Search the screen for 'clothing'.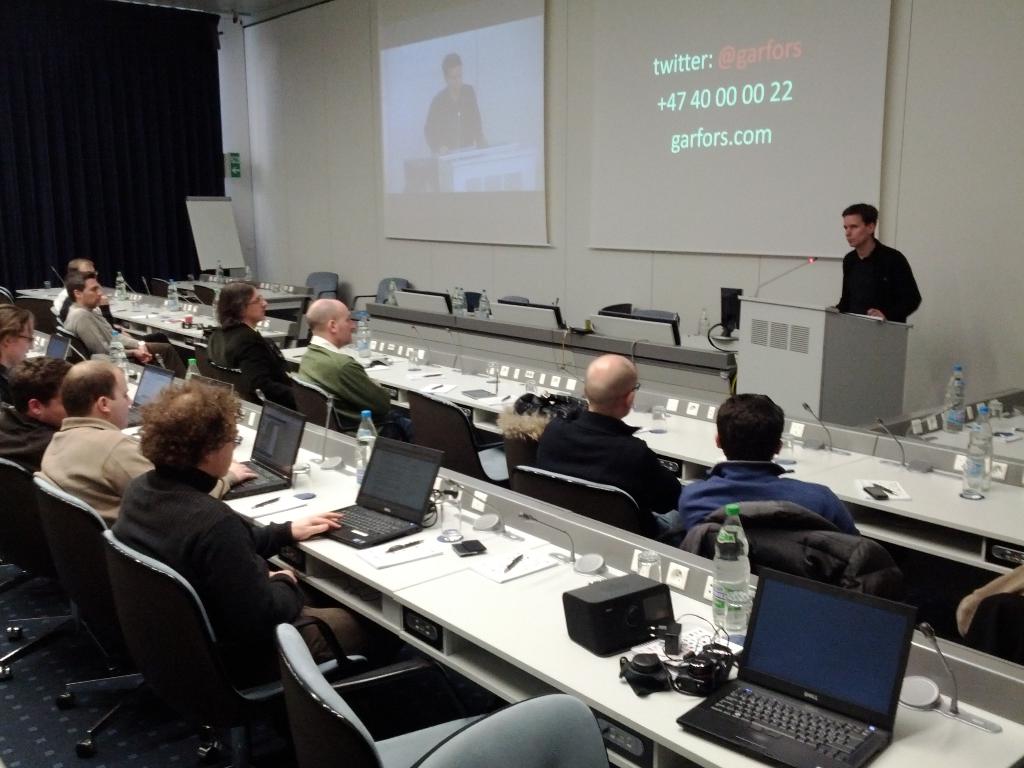
Found at bbox=(51, 286, 76, 328).
